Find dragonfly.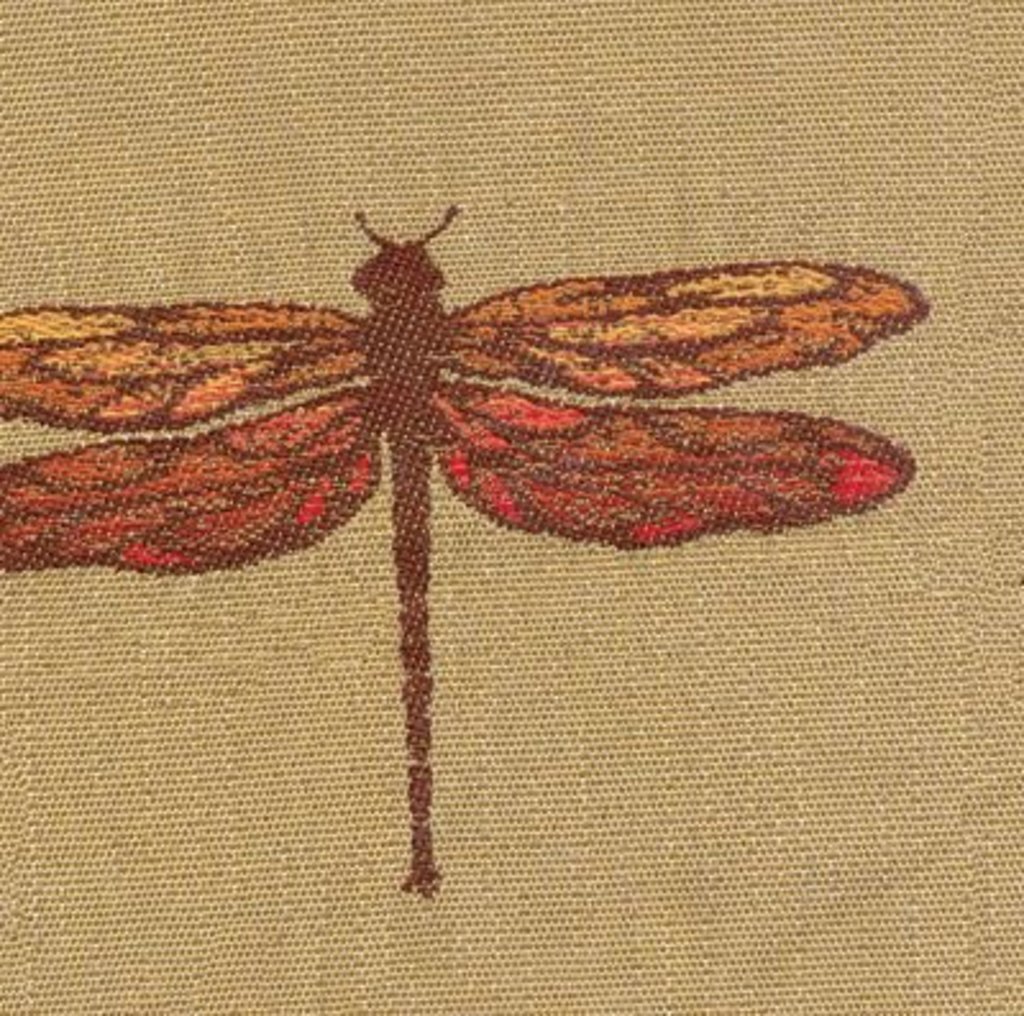
<region>0, 205, 929, 901</region>.
